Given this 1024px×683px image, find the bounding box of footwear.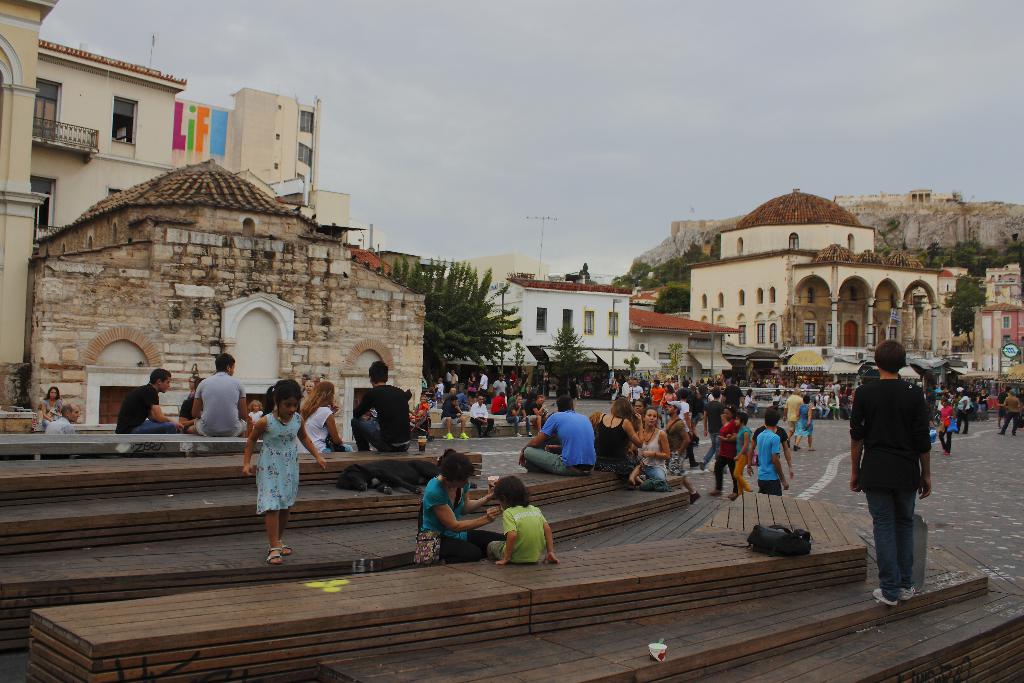
BBox(1013, 432, 1017, 434).
